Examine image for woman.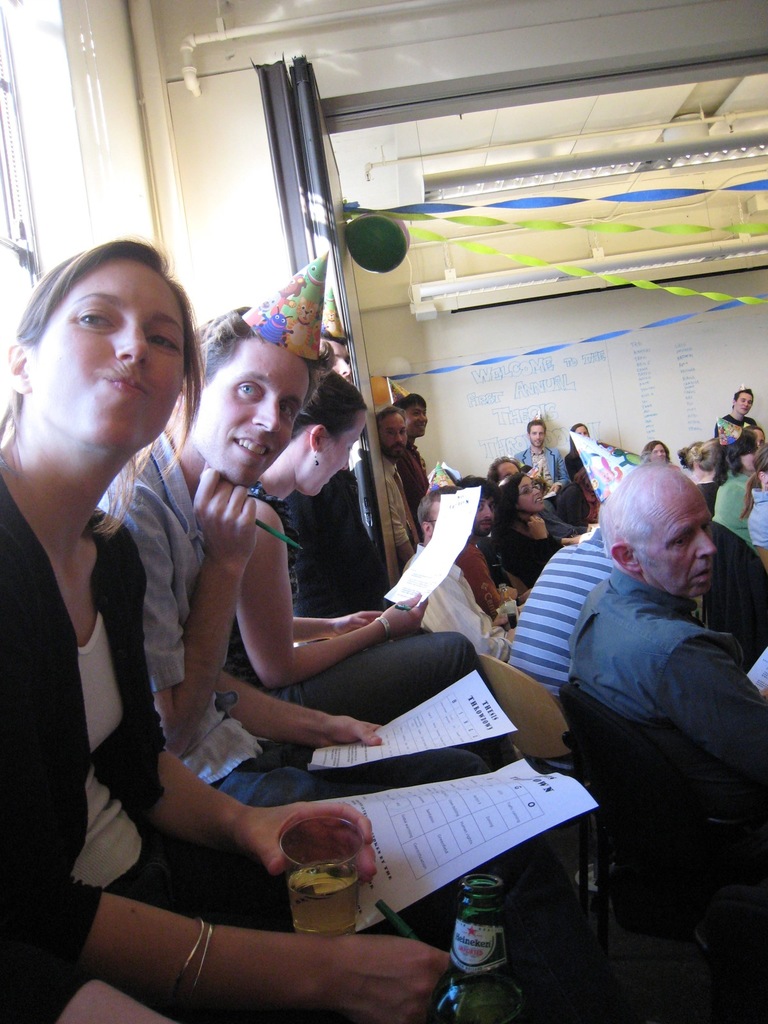
Examination result: 560,422,595,484.
